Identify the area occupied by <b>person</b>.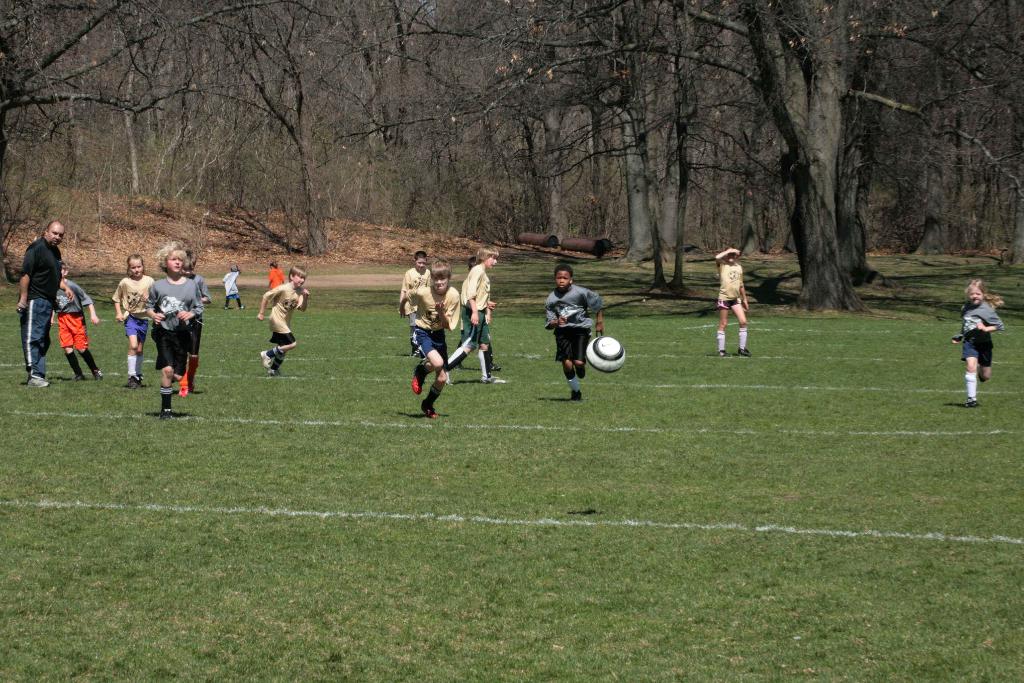
Area: <box>948,281,1004,407</box>.
